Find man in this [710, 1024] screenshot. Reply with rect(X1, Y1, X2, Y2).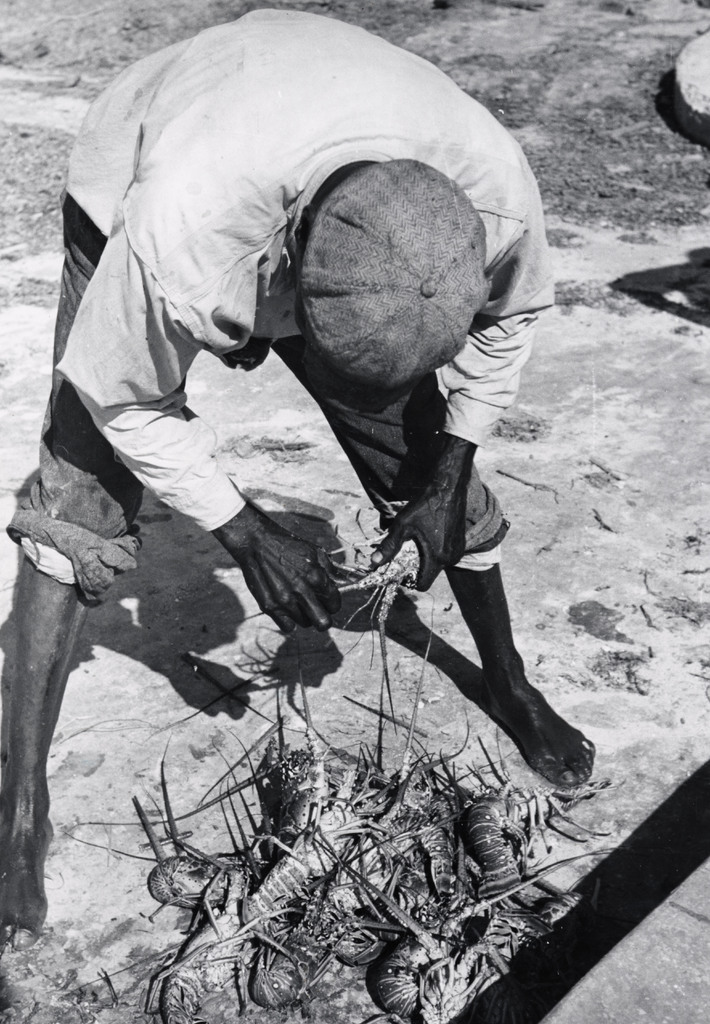
rect(0, 1, 595, 950).
